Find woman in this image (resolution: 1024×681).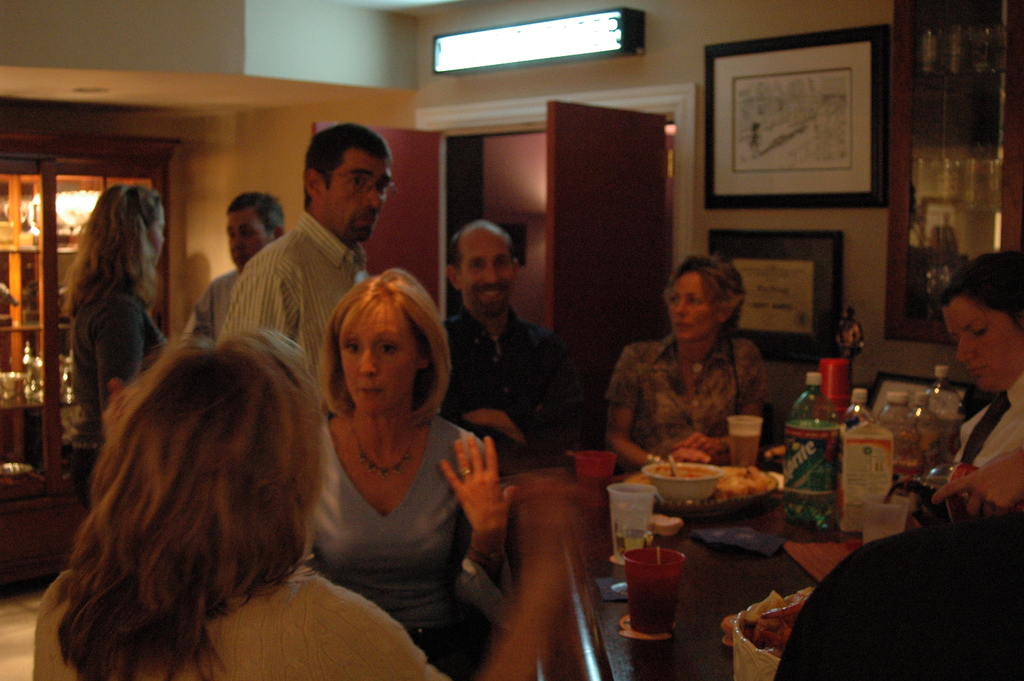
33 320 589 680.
